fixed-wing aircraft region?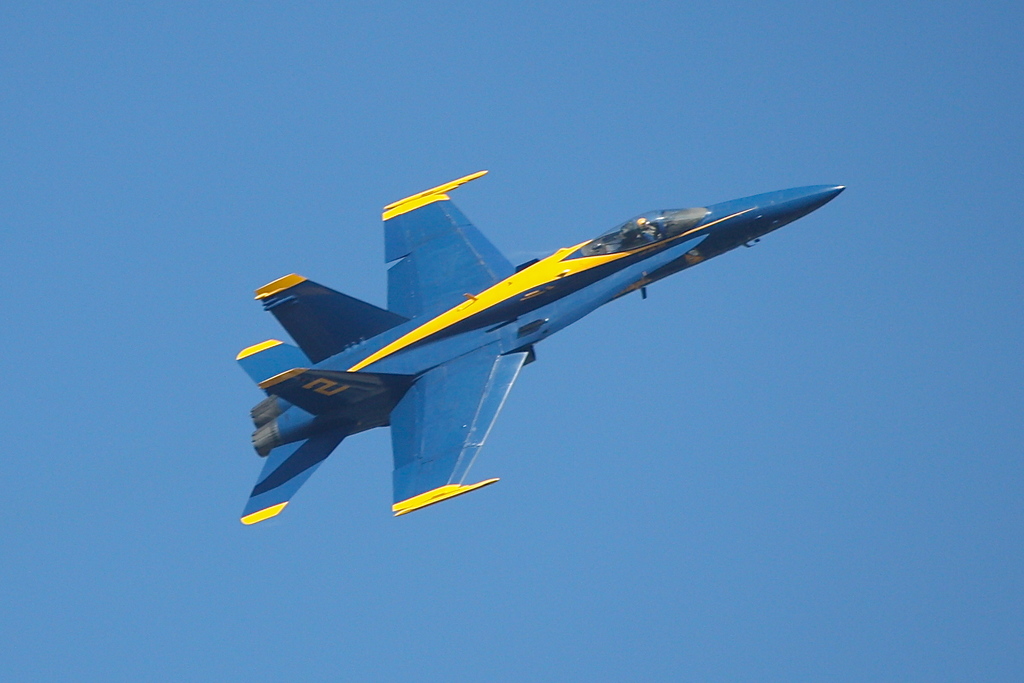
[235,155,861,531]
